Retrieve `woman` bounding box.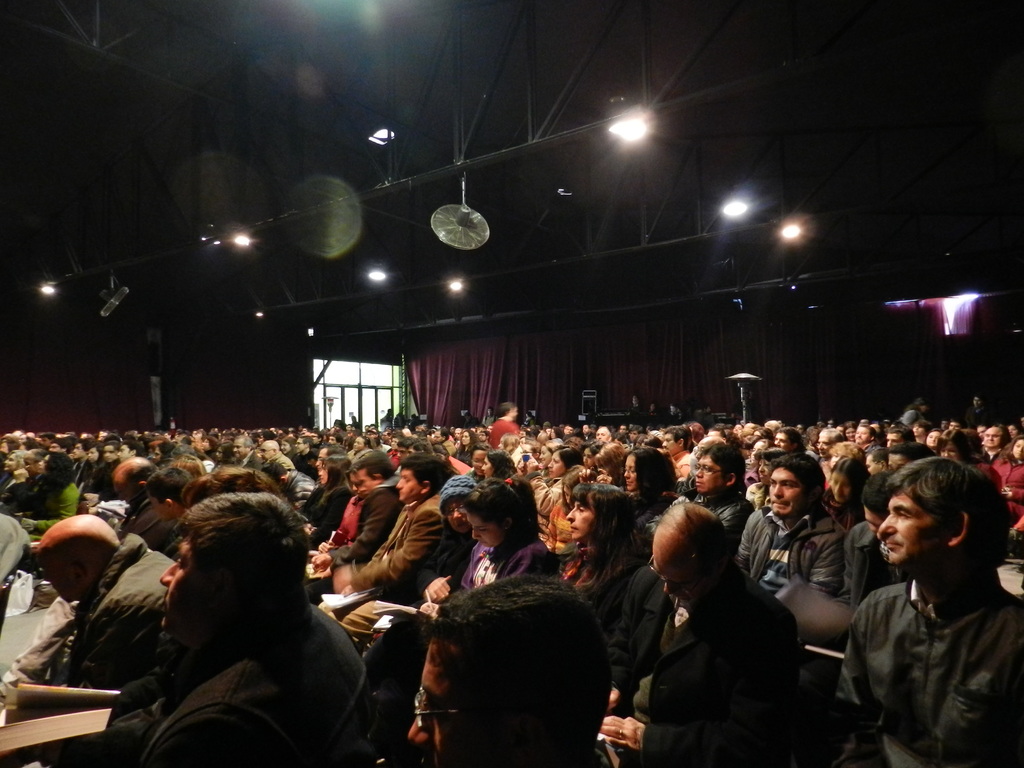
Bounding box: 989:436:1023:524.
